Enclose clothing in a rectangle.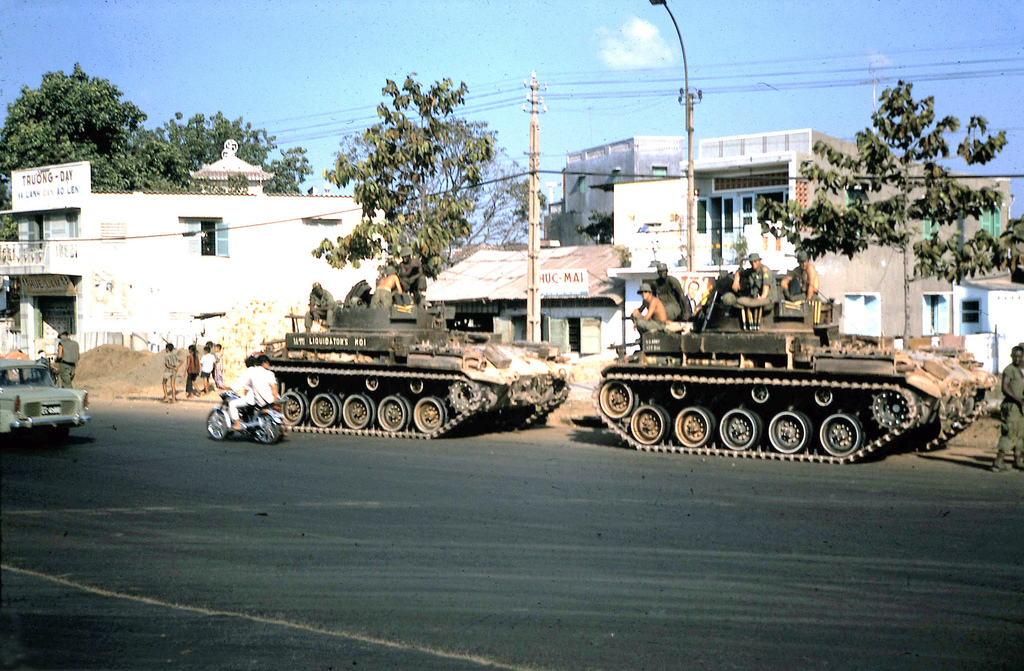
197/352/218/377.
